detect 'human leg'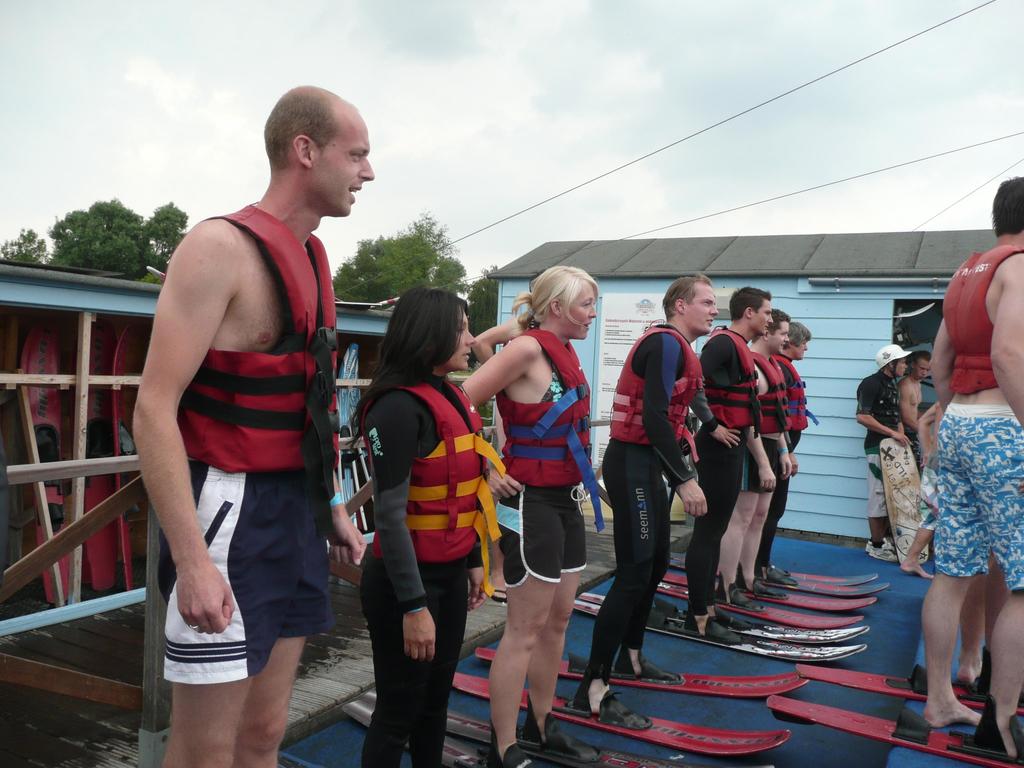
bbox=(985, 590, 1023, 758)
